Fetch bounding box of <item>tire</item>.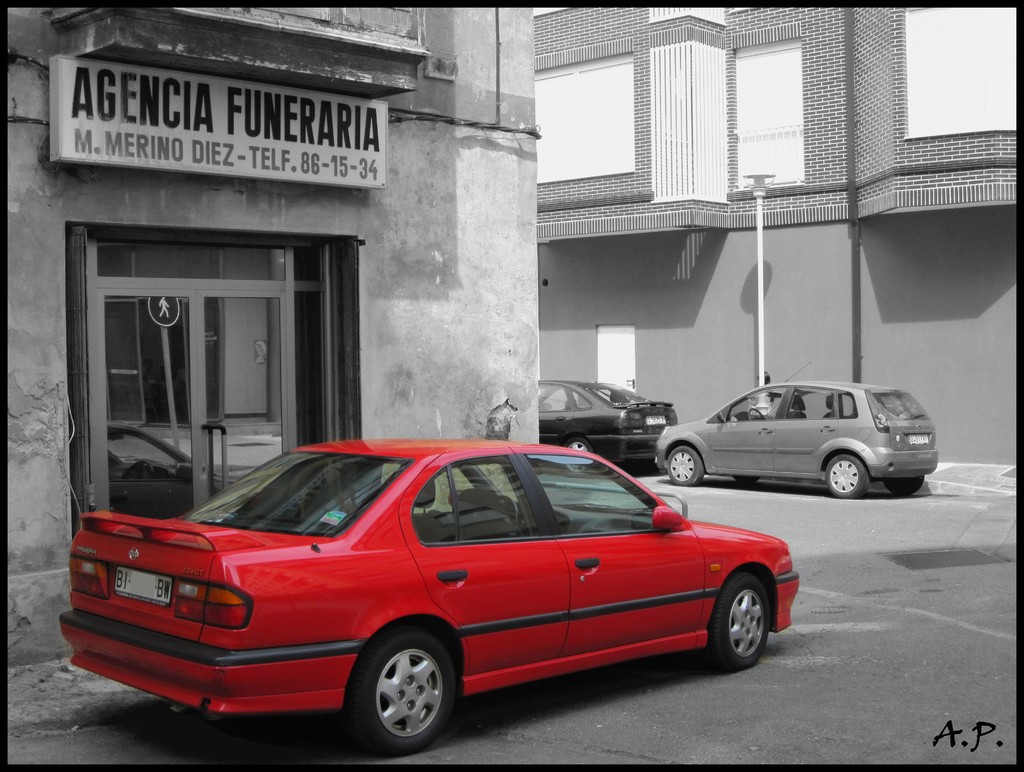
Bbox: [342,645,462,752].
